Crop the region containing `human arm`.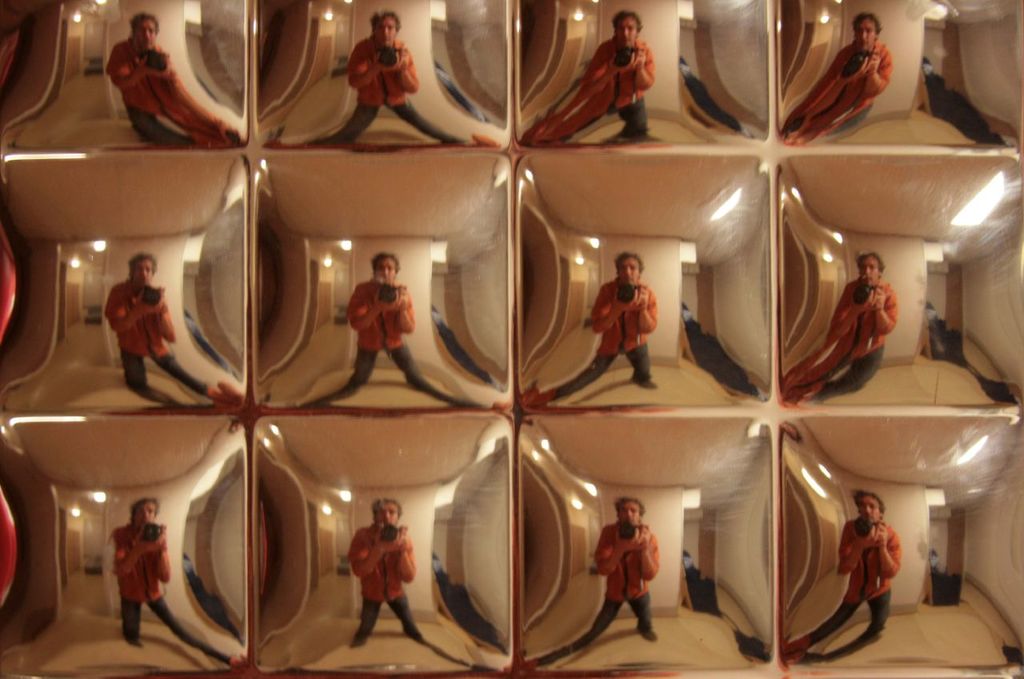
Crop region: bbox=[350, 53, 385, 91].
